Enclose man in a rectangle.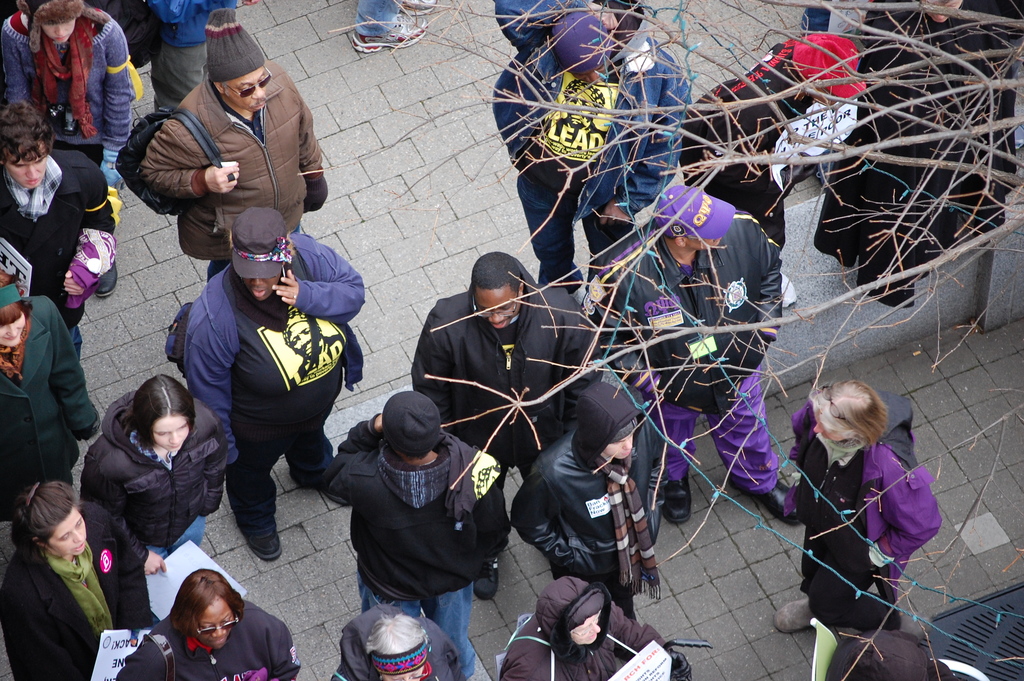
138, 7, 334, 281.
